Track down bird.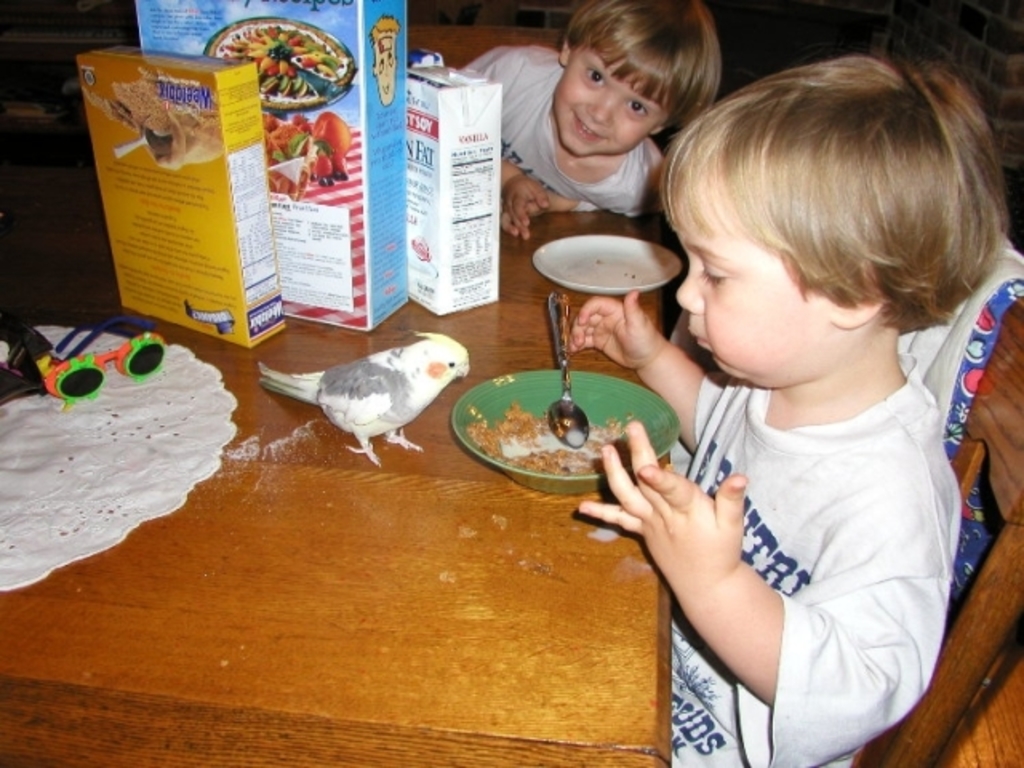
Tracked to detection(246, 328, 478, 475).
